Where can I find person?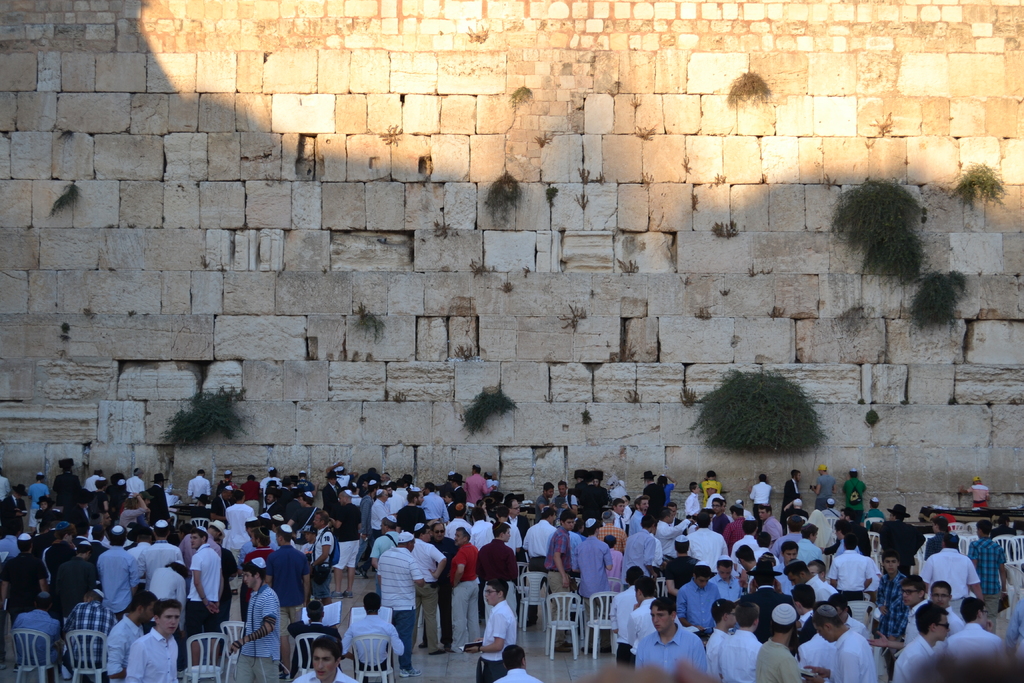
You can find it at [left=293, top=634, right=355, bottom=682].
